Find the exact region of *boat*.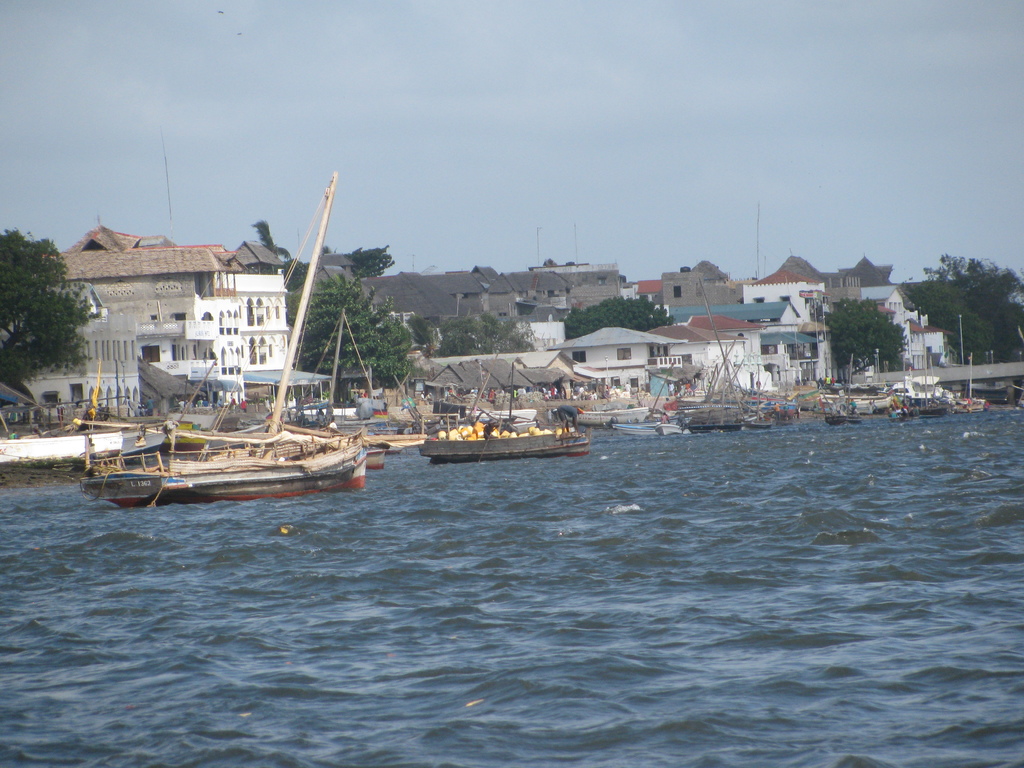
Exact region: left=283, top=401, right=336, bottom=427.
